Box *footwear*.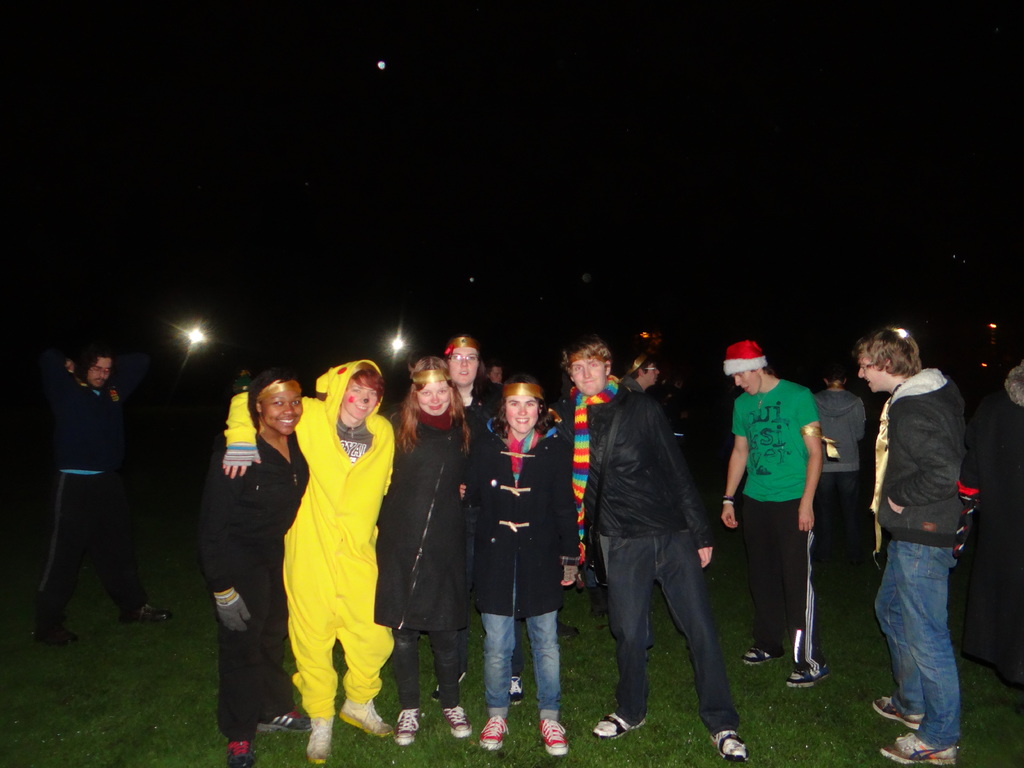
391/704/424/744.
